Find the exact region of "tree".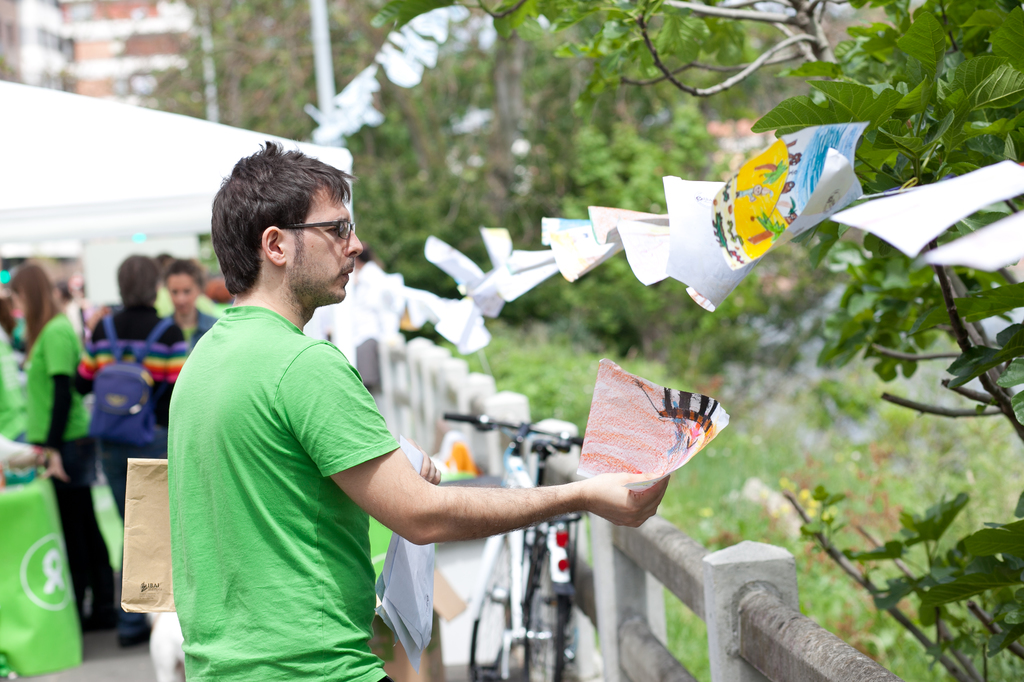
Exact region: {"left": 367, "top": 0, "right": 1023, "bottom": 681}.
